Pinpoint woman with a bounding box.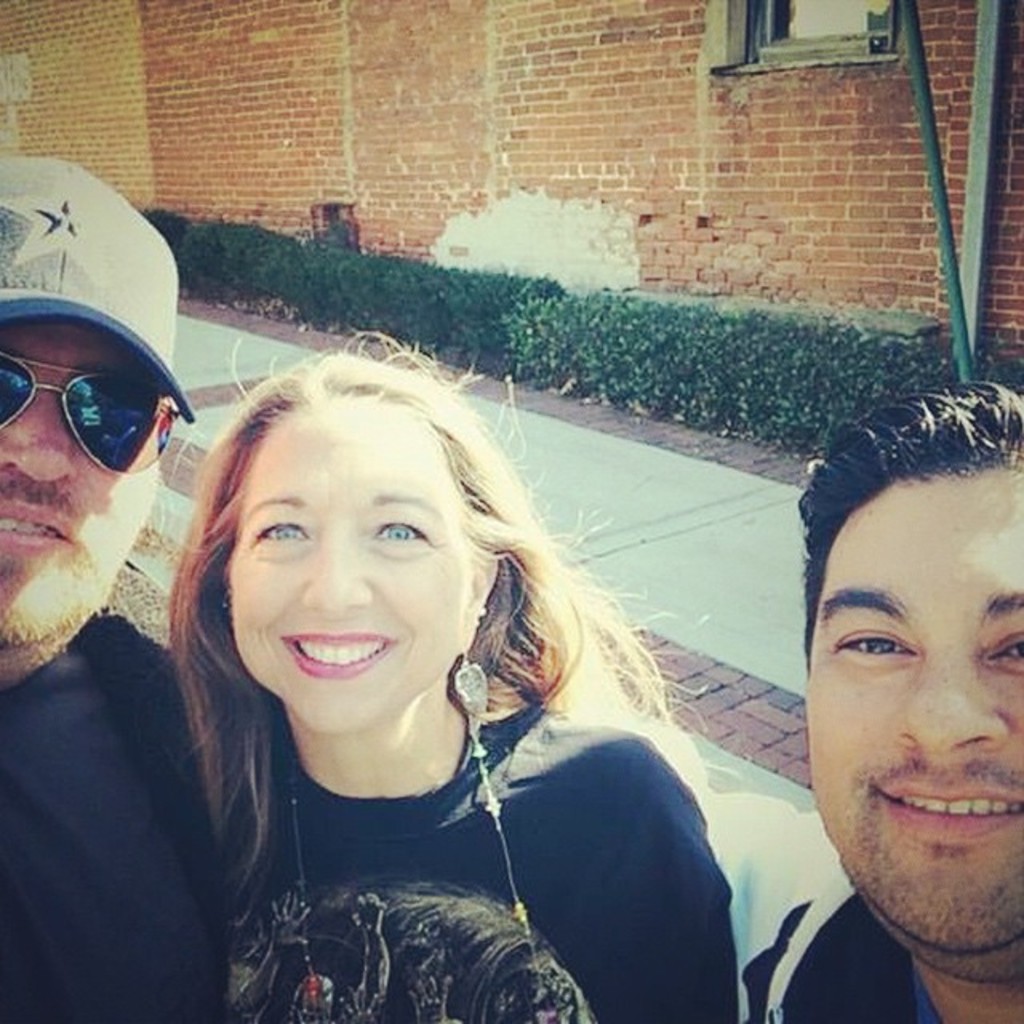
107/354/726/933.
